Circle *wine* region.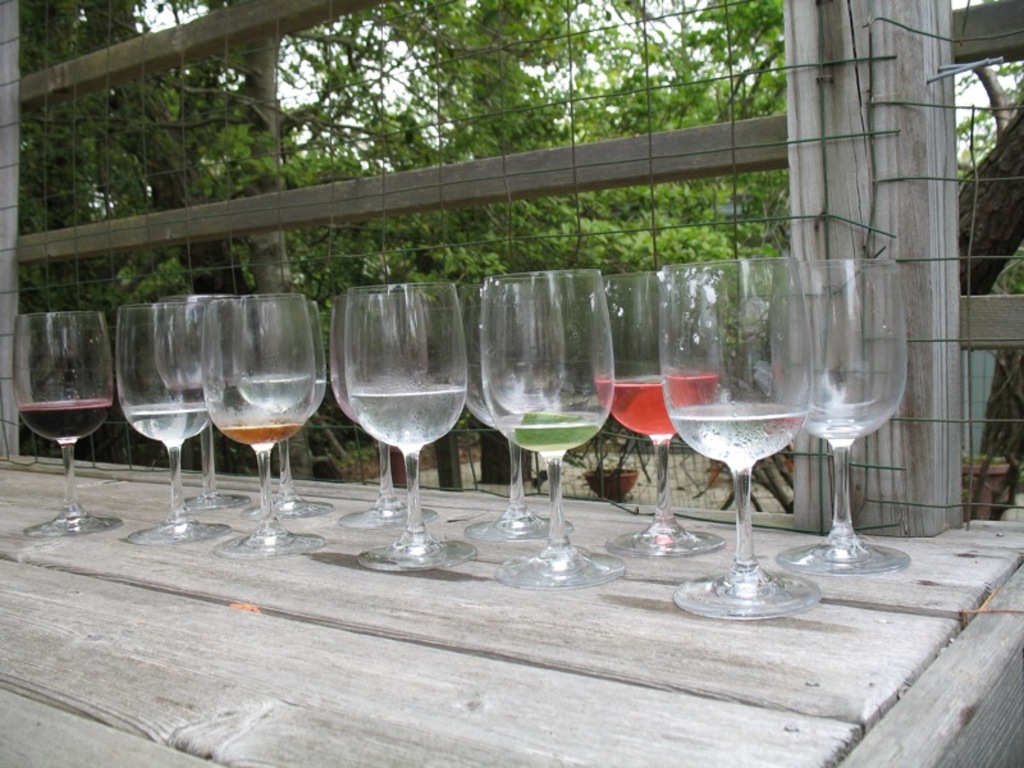
Region: locate(221, 420, 300, 447).
